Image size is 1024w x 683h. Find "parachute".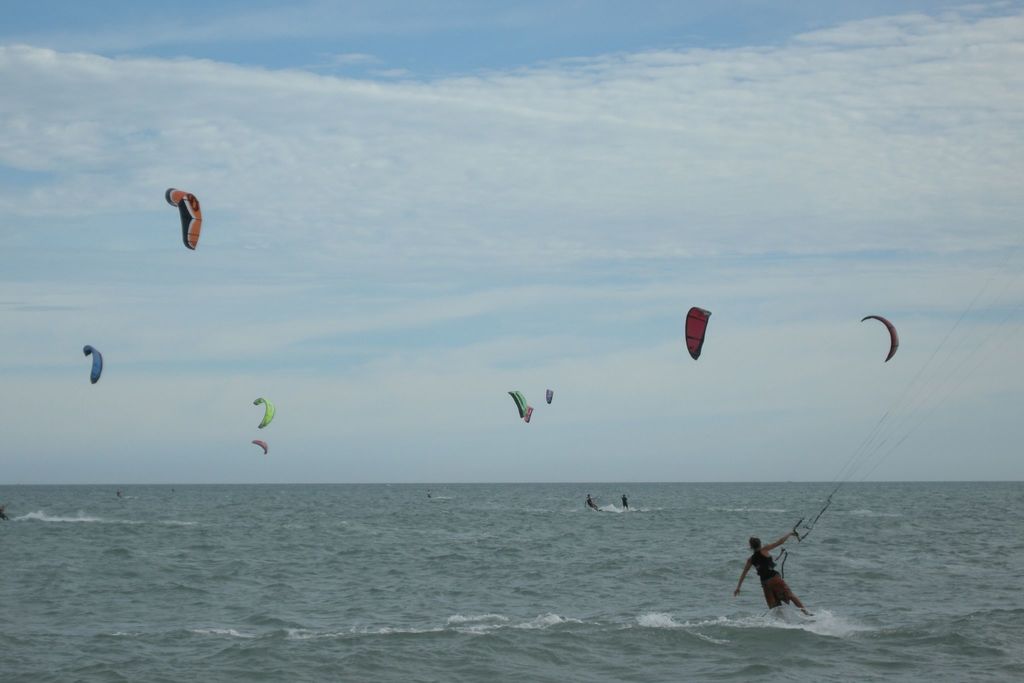
(left=251, top=398, right=277, bottom=428).
